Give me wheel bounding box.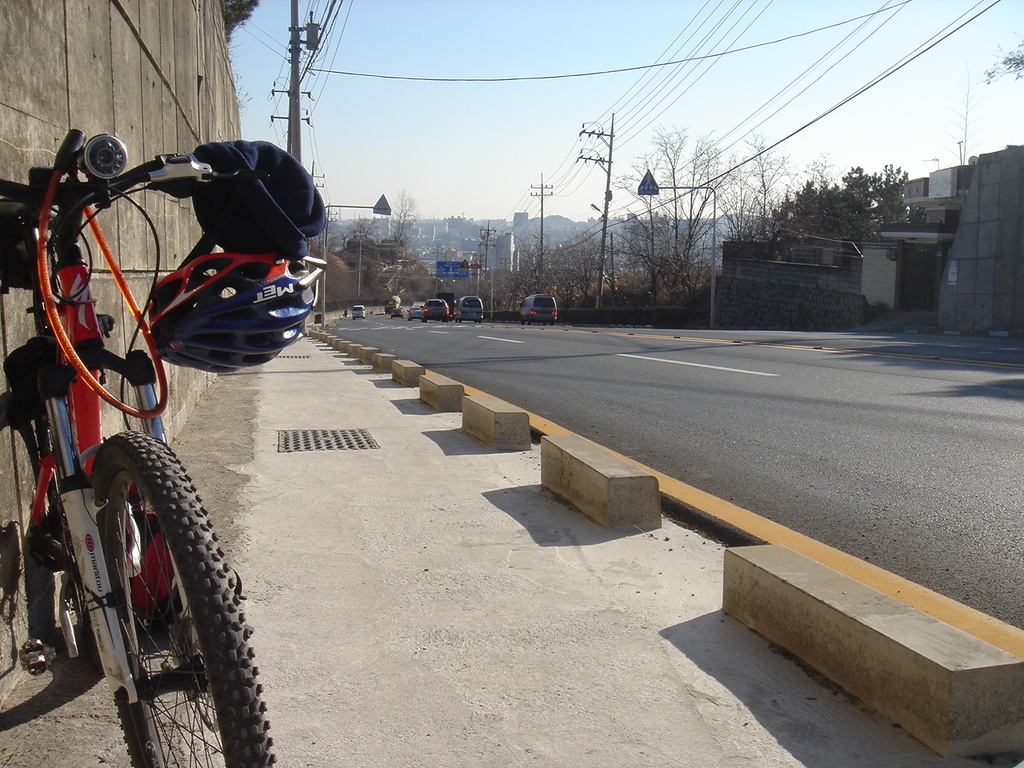
<region>42, 410, 98, 643</region>.
